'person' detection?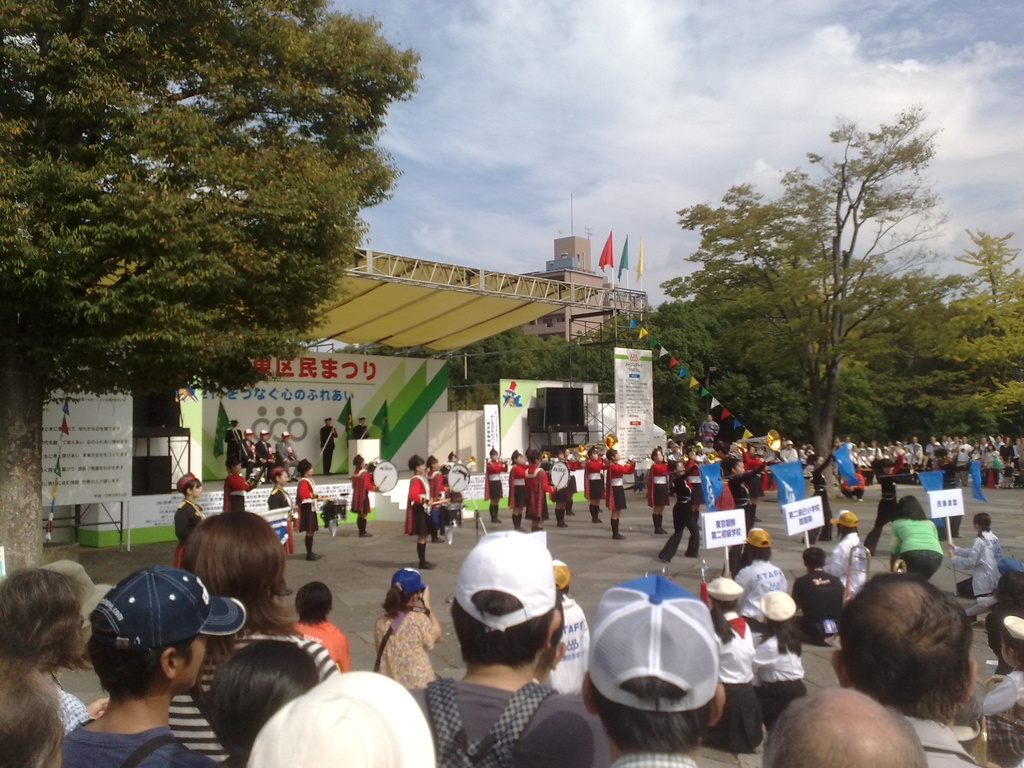
Rect(58, 565, 201, 767)
